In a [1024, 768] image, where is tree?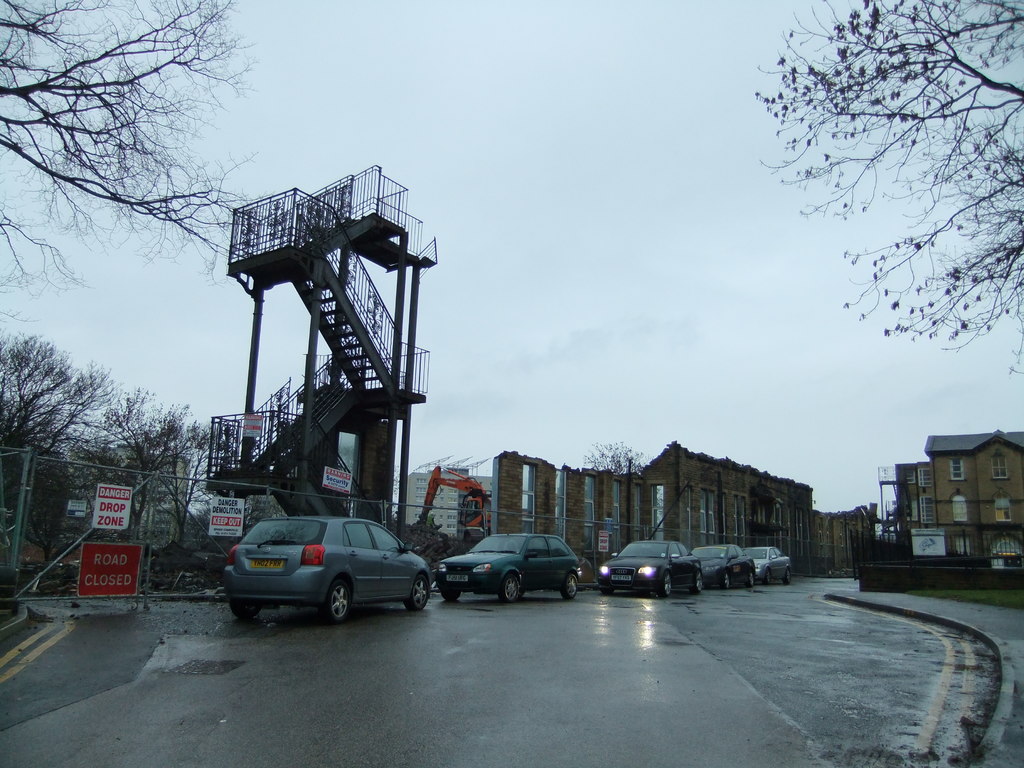
(755, 0, 1023, 374).
